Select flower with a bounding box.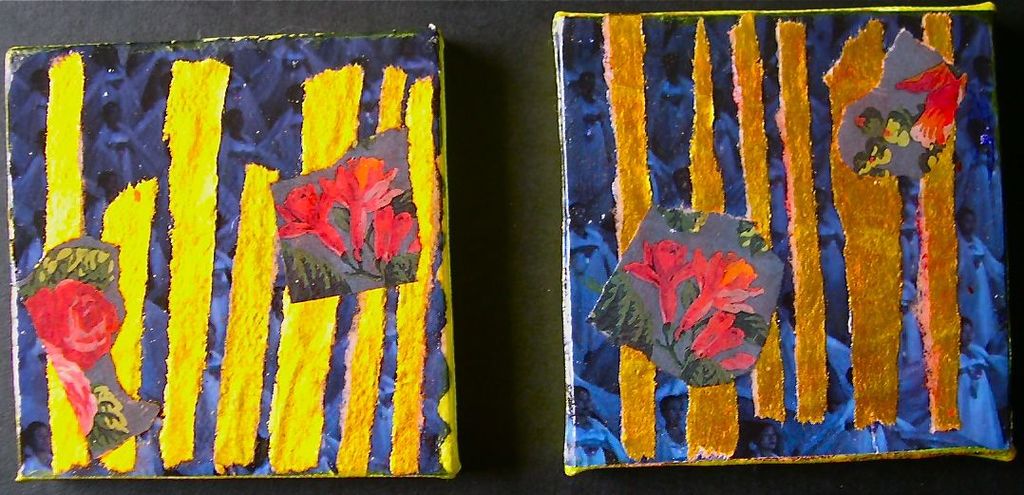
[x1=275, y1=183, x2=355, y2=260].
